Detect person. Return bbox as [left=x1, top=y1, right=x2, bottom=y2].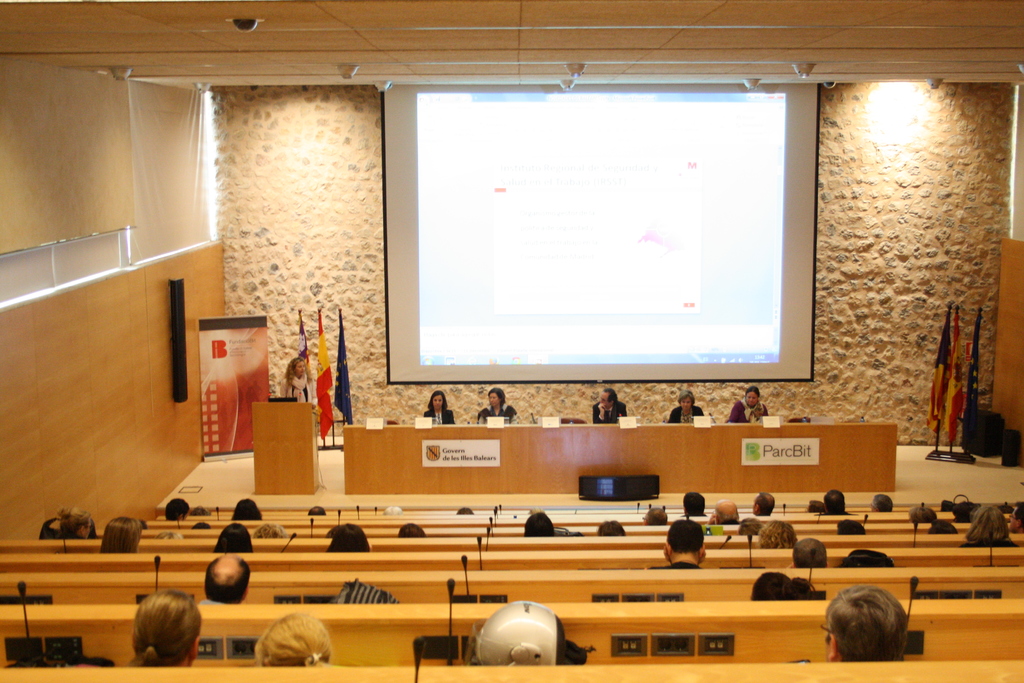
[left=205, top=519, right=249, bottom=561].
